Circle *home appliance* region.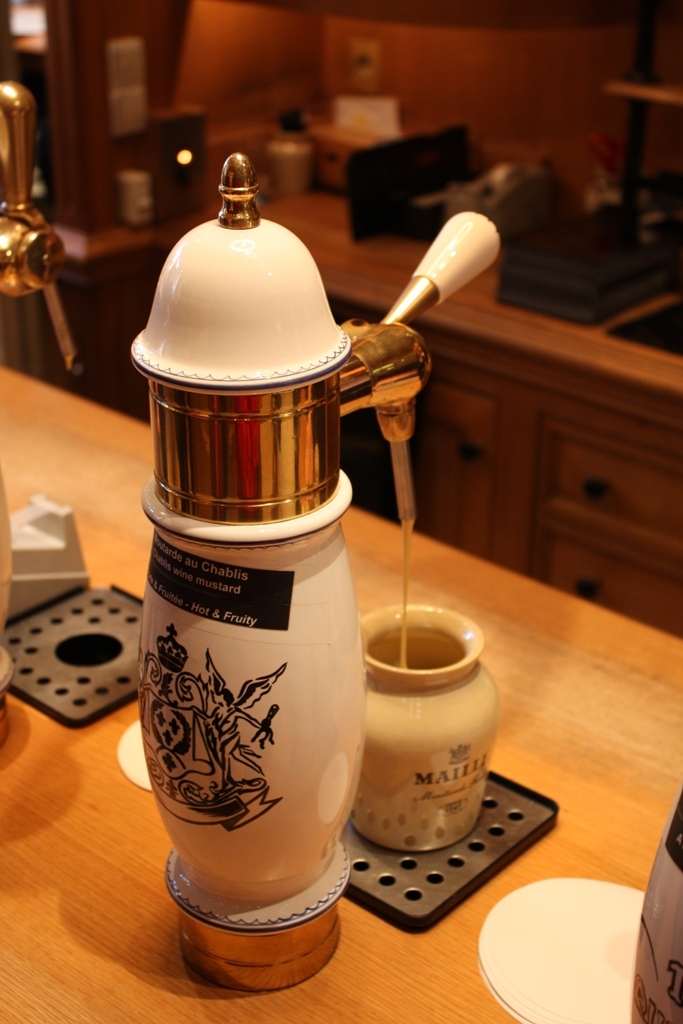
Region: (0, 79, 83, 711).
